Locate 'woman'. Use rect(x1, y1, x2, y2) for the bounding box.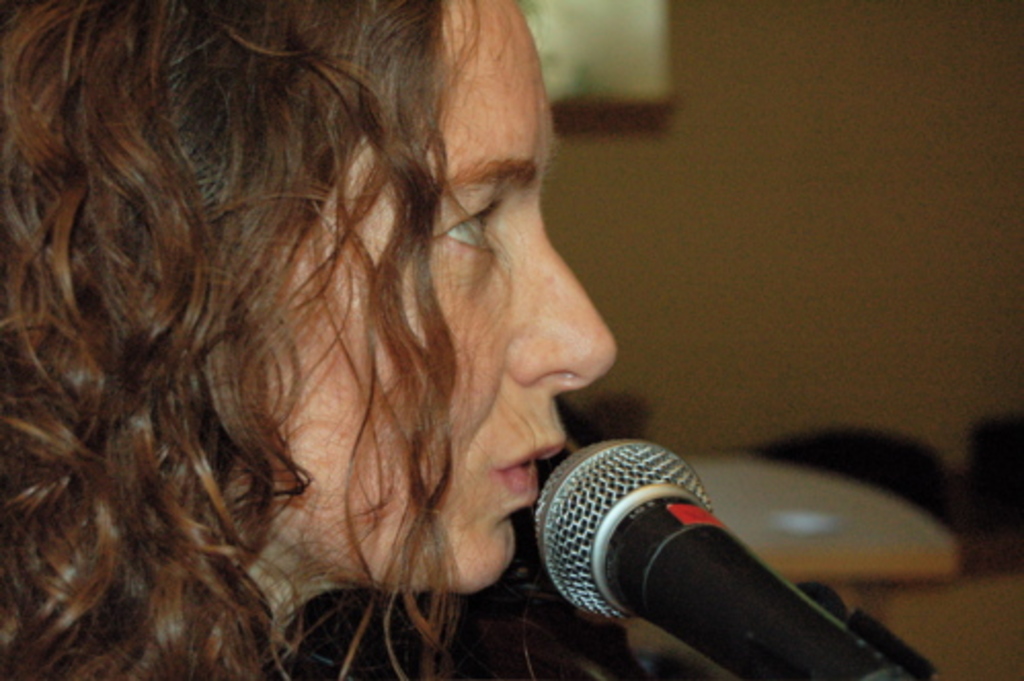
rect(0, 0, 620, 679).
